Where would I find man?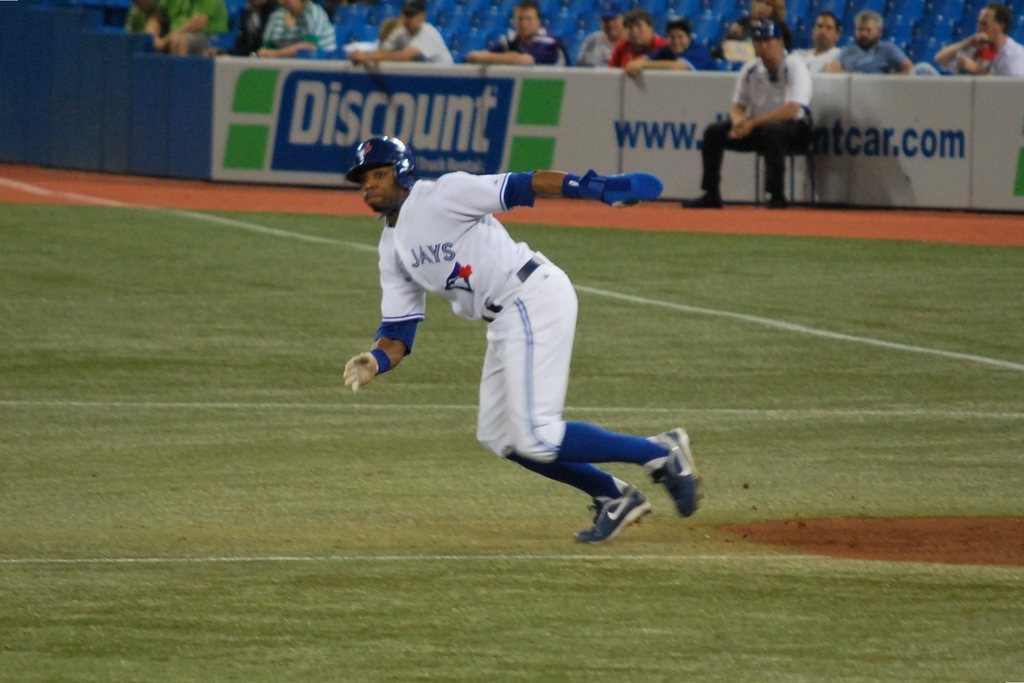
At box=[333, 0, 452, 71].
